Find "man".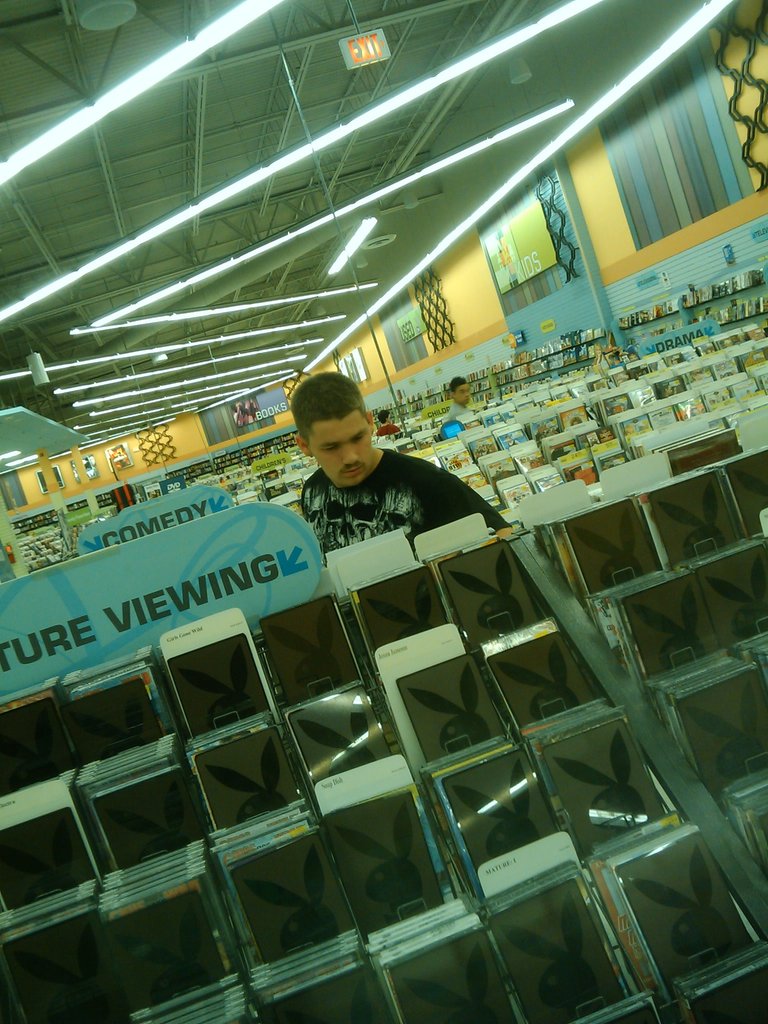
(450, 372, 476, 414).
